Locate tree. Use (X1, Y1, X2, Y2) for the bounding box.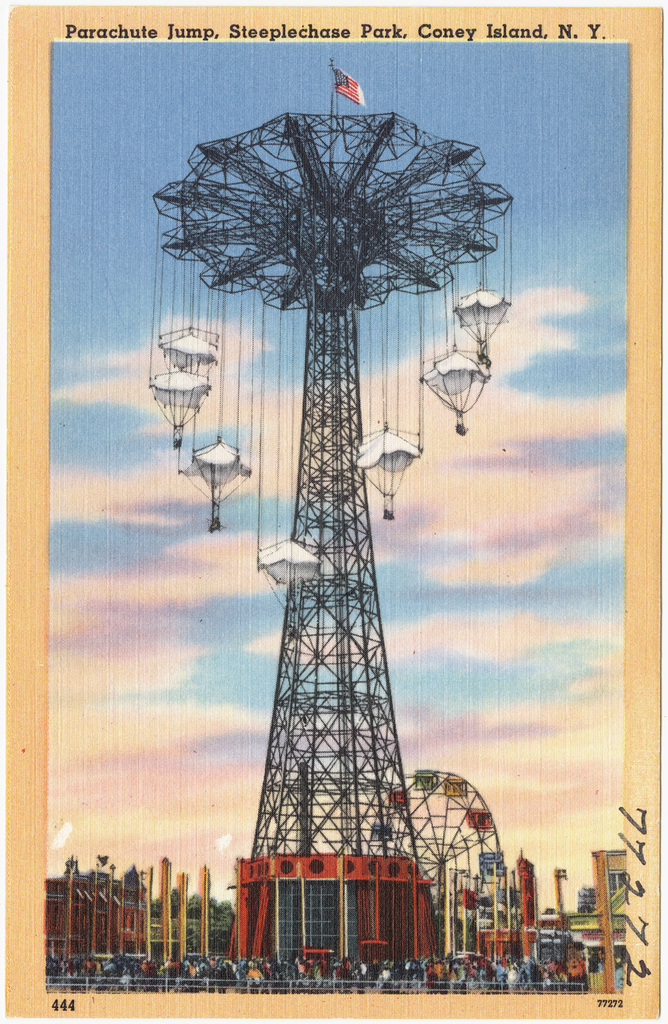
(148, 883, 236, 955).
